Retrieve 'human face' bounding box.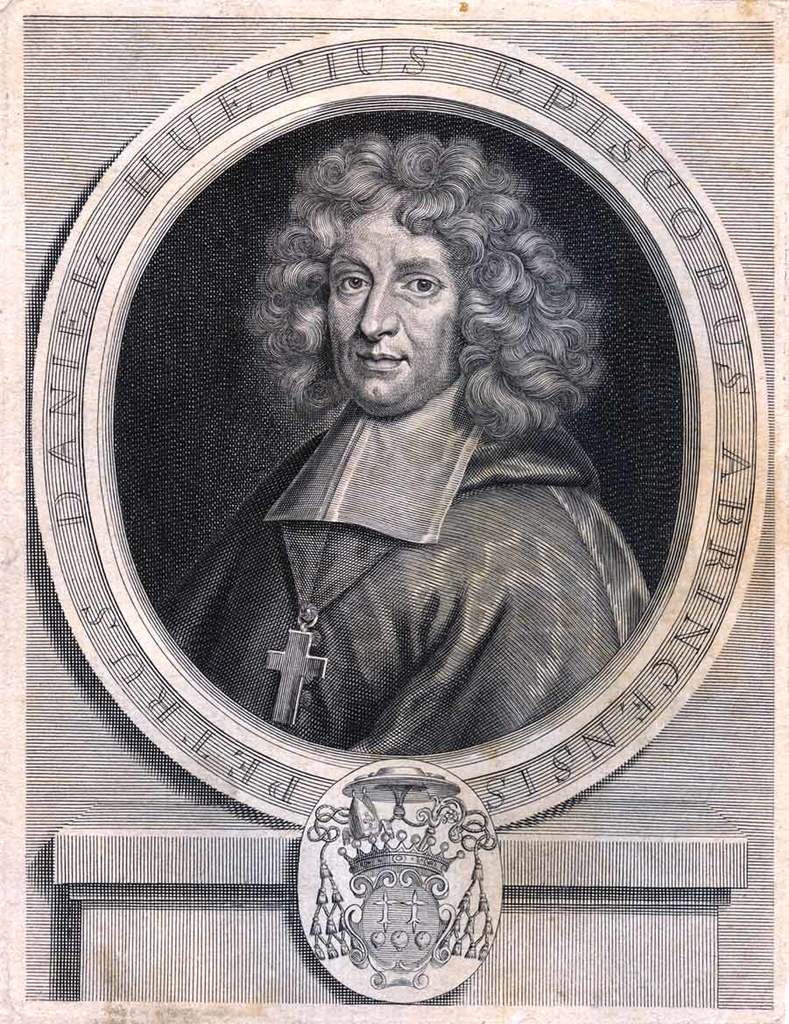
Bounding box: select_region(325, 203, 457, 410).
